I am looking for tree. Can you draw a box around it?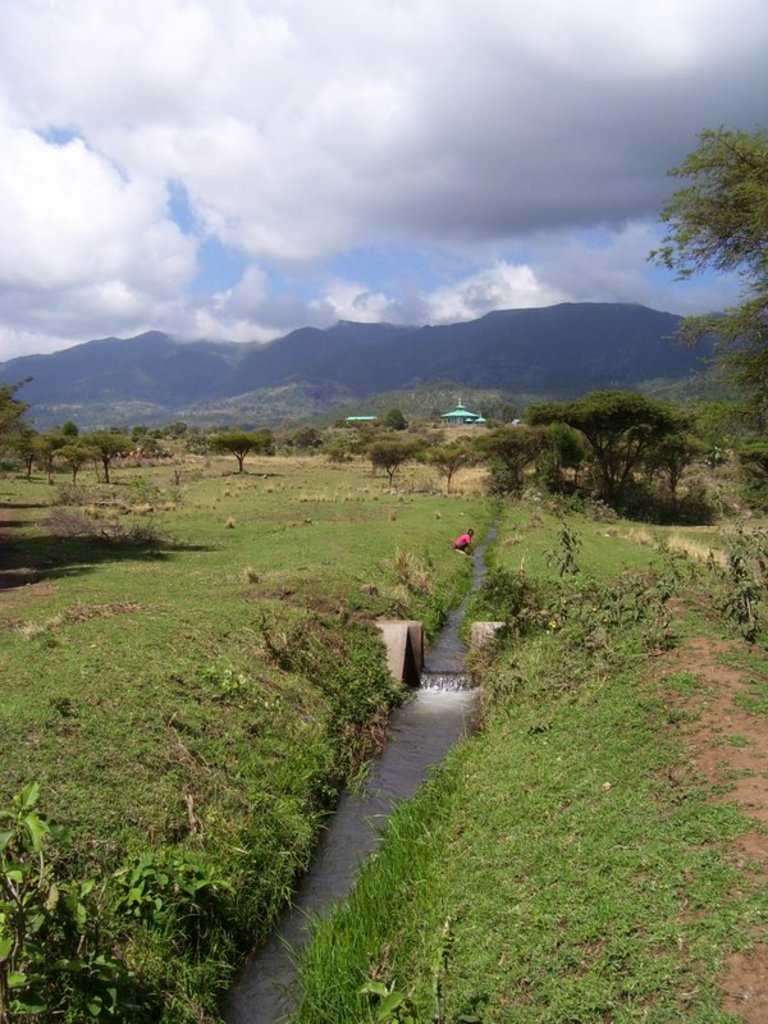
Sure, the bounding box is box=[525, 389, 667, 508].
